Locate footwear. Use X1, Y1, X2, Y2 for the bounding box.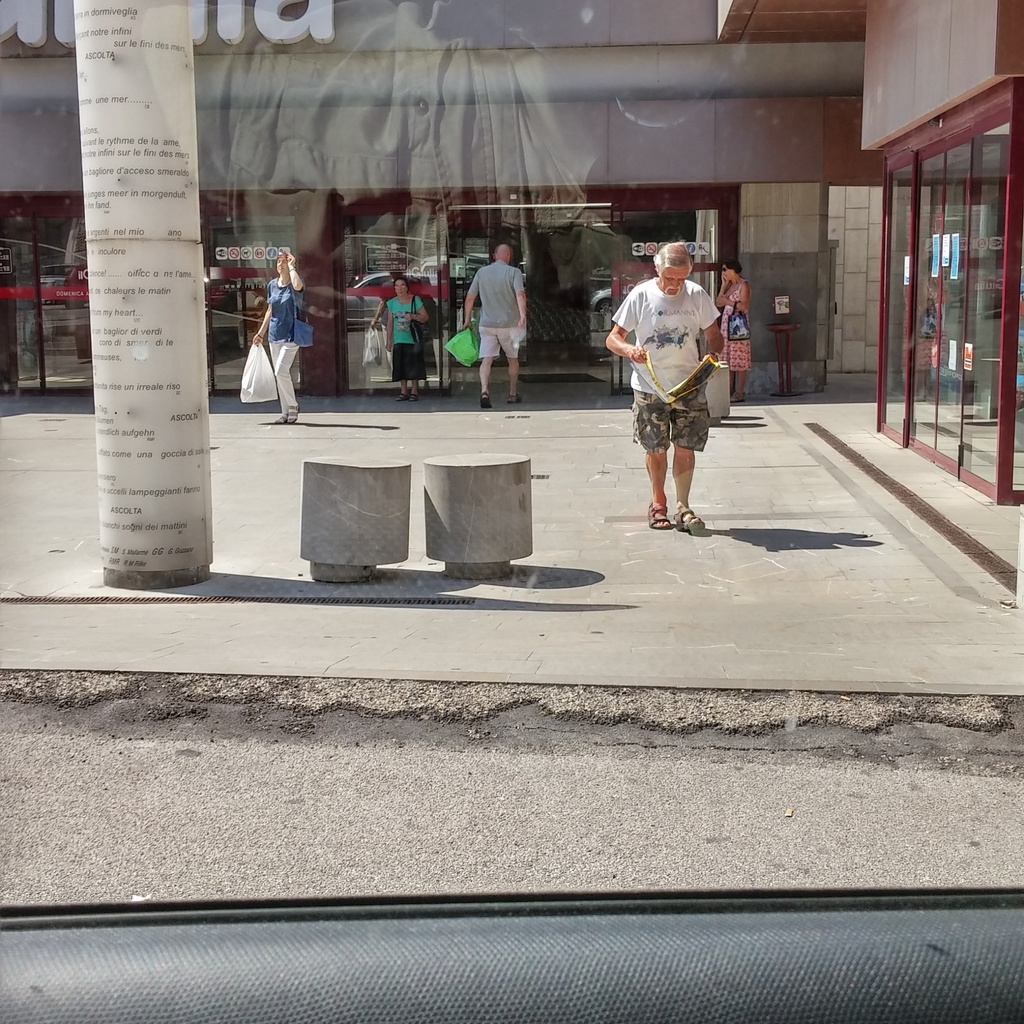
644, 498, 668, 531.
